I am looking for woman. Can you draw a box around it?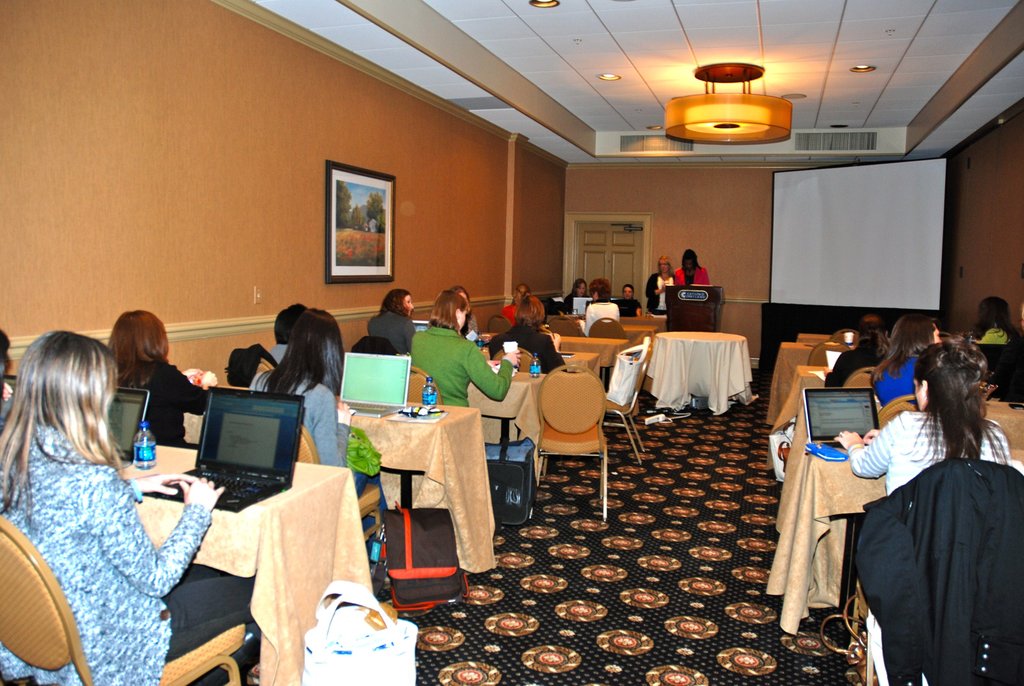
Sure, the bounding box is crop(106, 297, 205, 461).
